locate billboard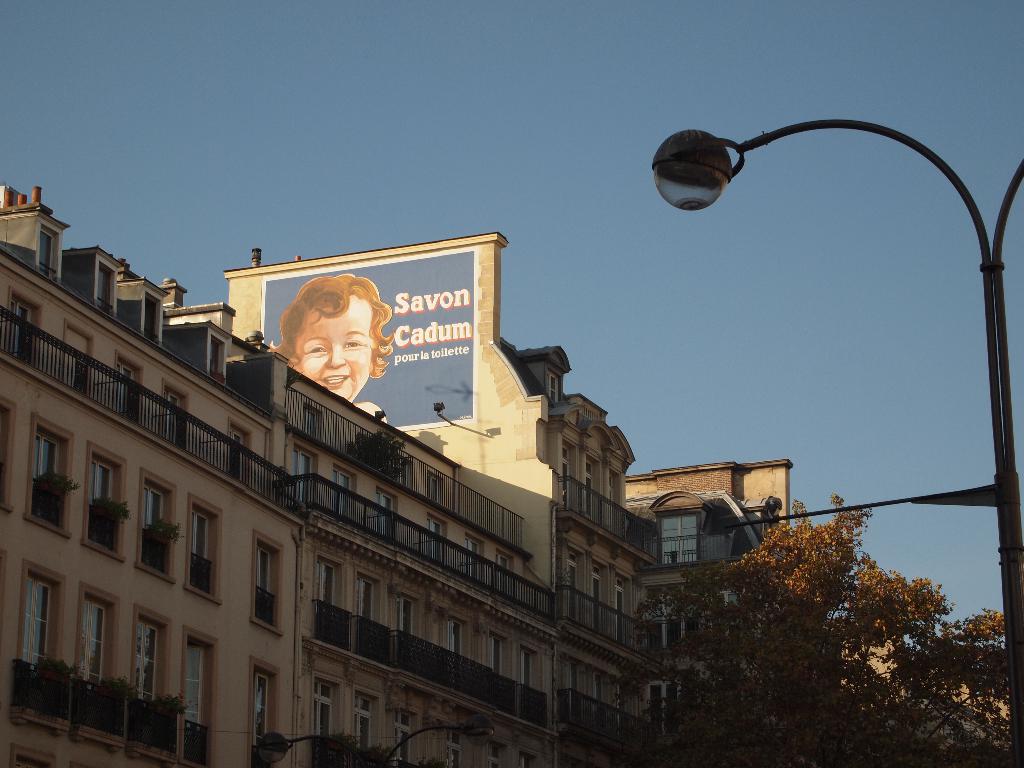
region(259, 243, 477, 424)
